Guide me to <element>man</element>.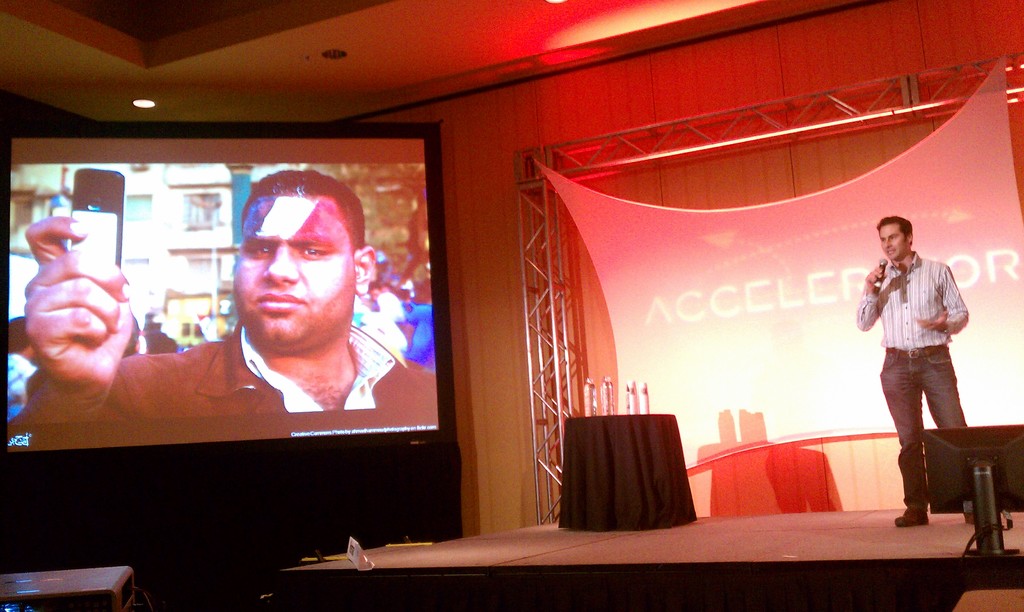
Guidance: [left=10, top=168, right=435, bottom=426].
